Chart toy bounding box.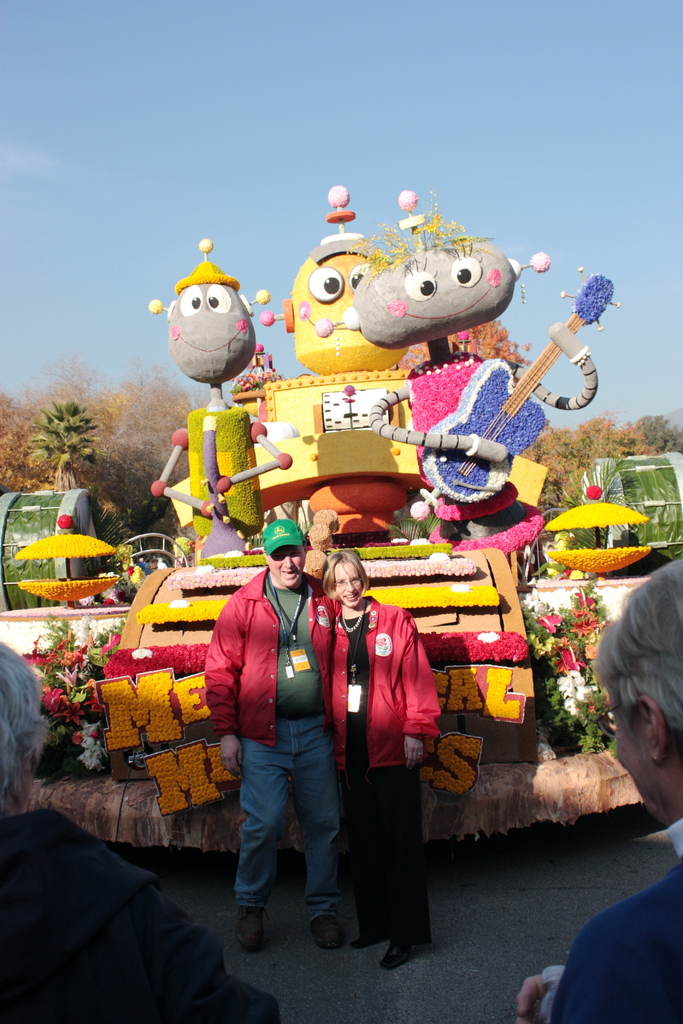
Charted: pyautogui.locateOnScreen(320, 188, 621, 556).
